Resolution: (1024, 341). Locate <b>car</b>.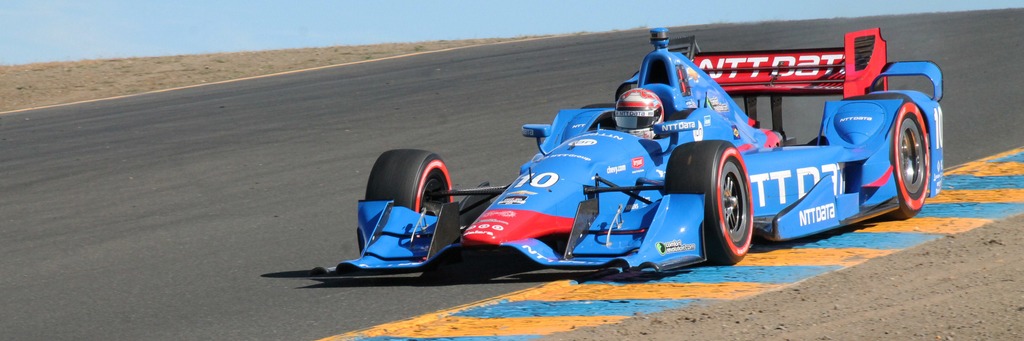
l=312, t=22, r=943, b=284.
